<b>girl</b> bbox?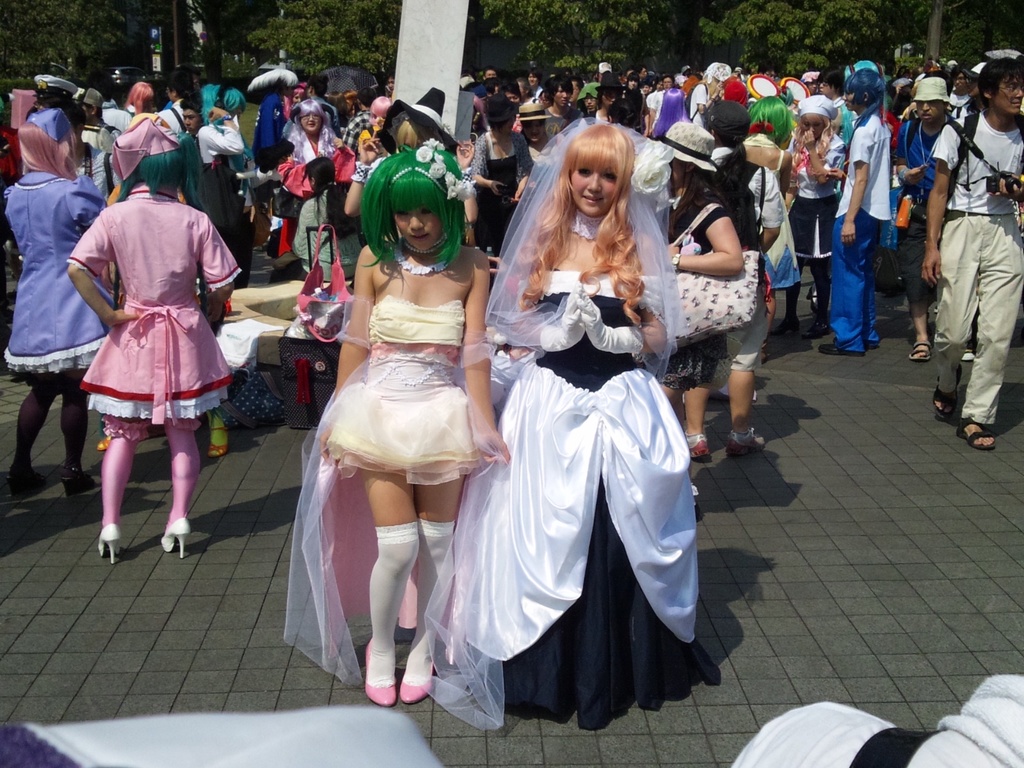
l=274, t=138, r=530, b=707
